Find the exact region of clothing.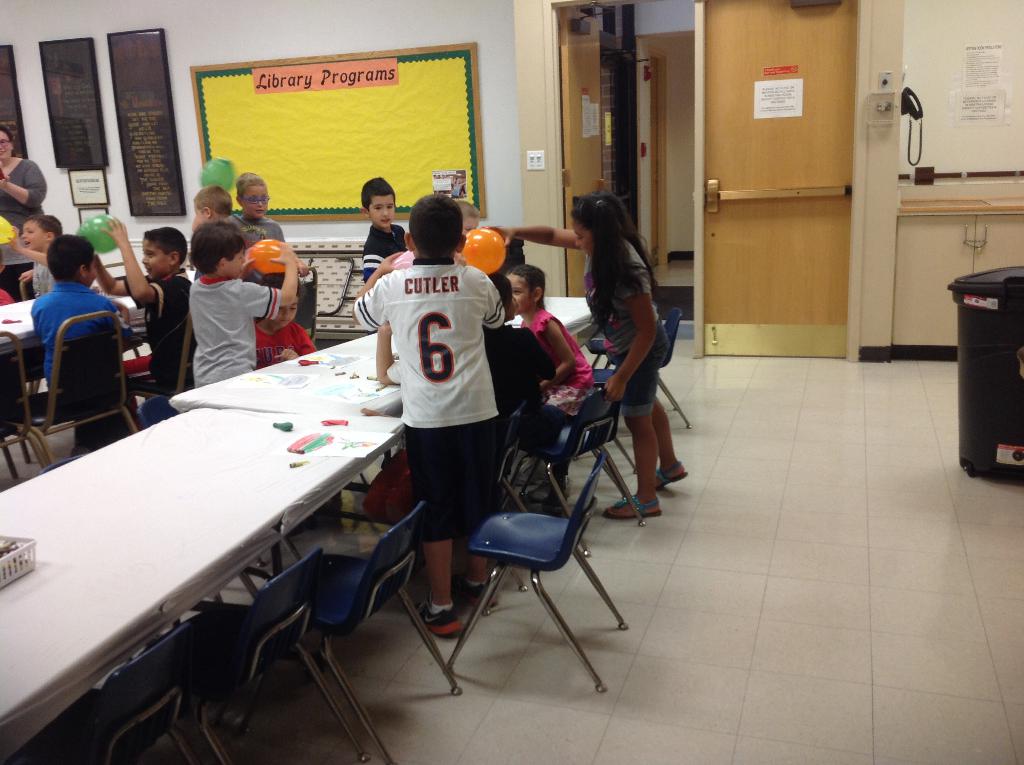
Exact region: bbox=[254, 309, 318, 361].
